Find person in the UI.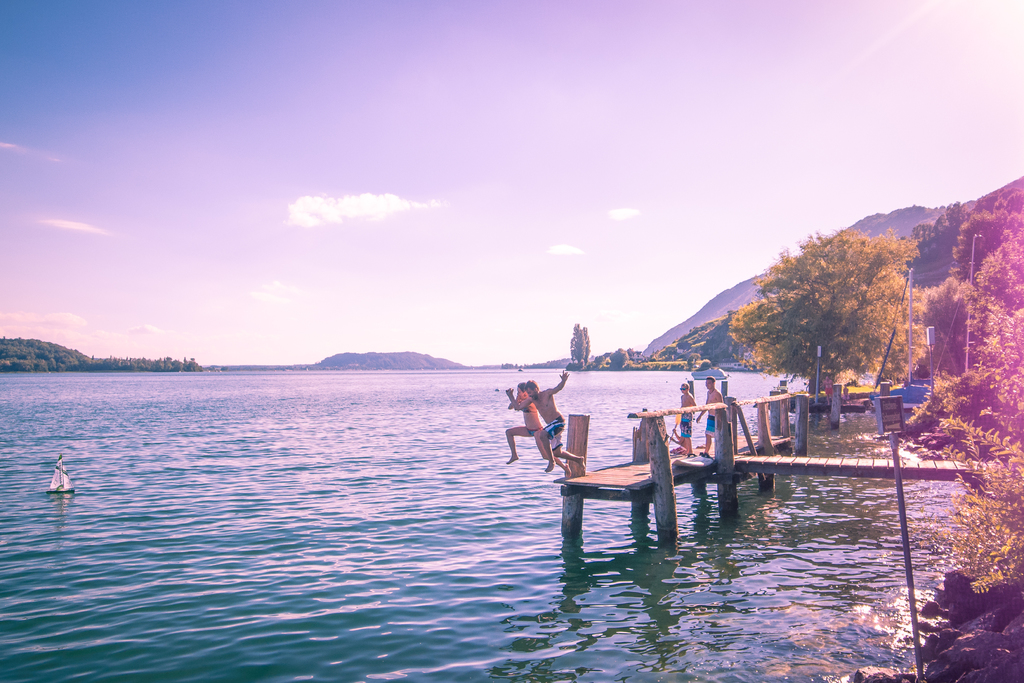
UI element at bbox(504, 379, 570, 473).
